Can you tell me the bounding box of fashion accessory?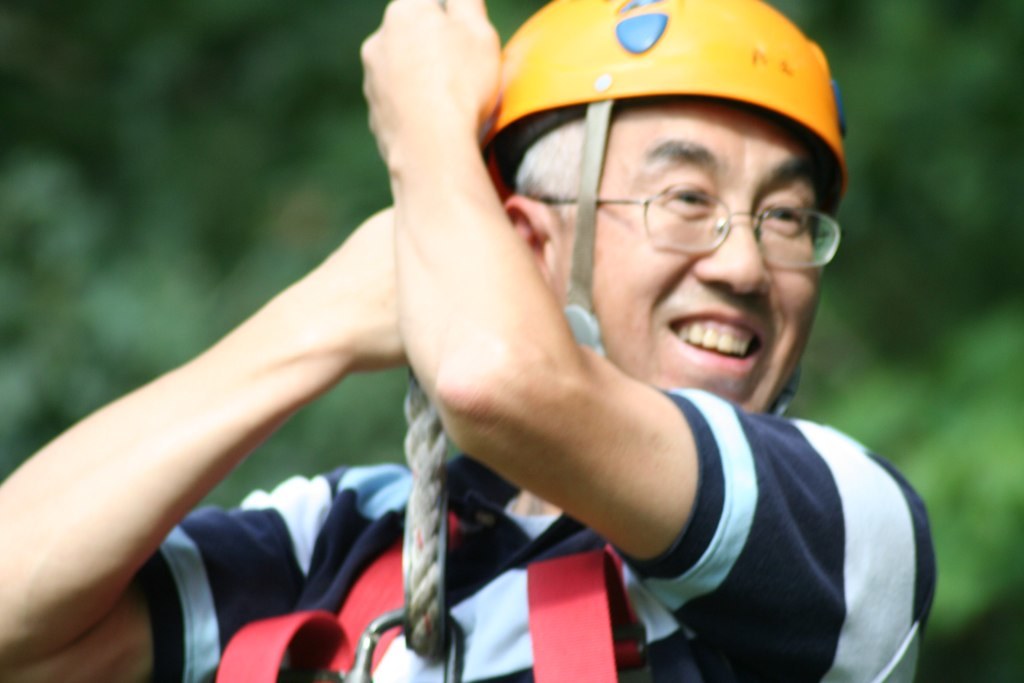
x1=536 y1=186 x2=842 y2=274.
